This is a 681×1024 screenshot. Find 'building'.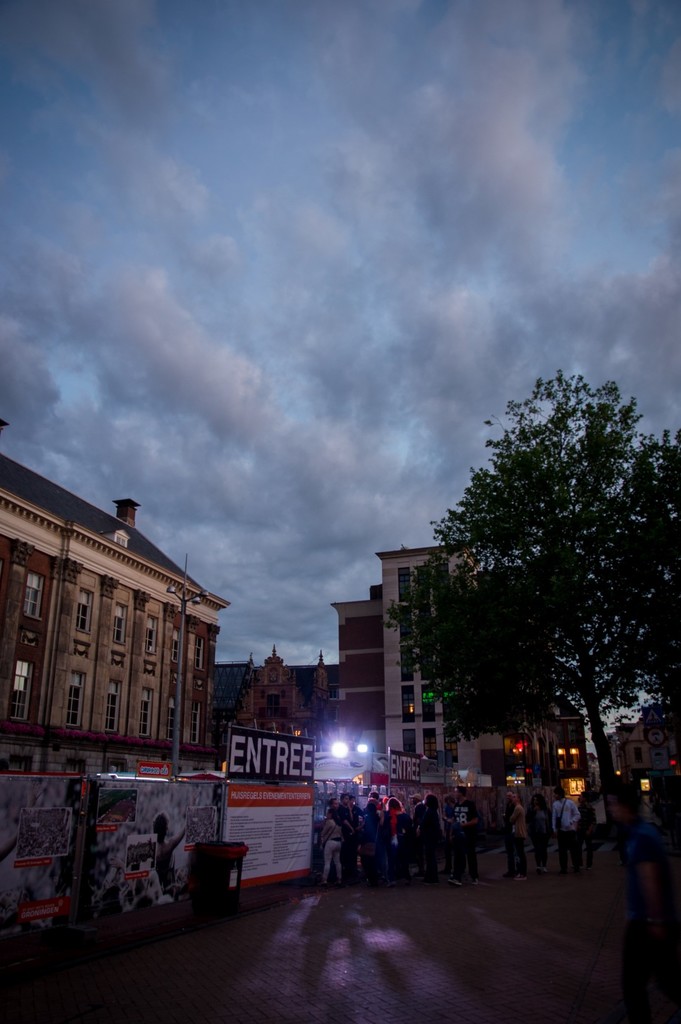
Bounding box: bbox=[0, 454, 234, 758].
